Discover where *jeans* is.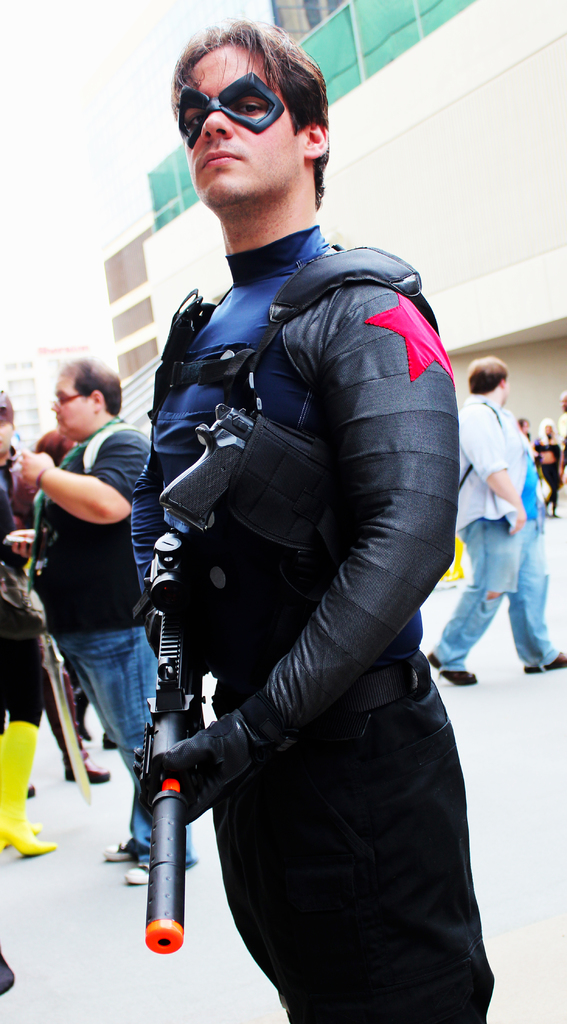
Discovered at 35,634,153,772.
